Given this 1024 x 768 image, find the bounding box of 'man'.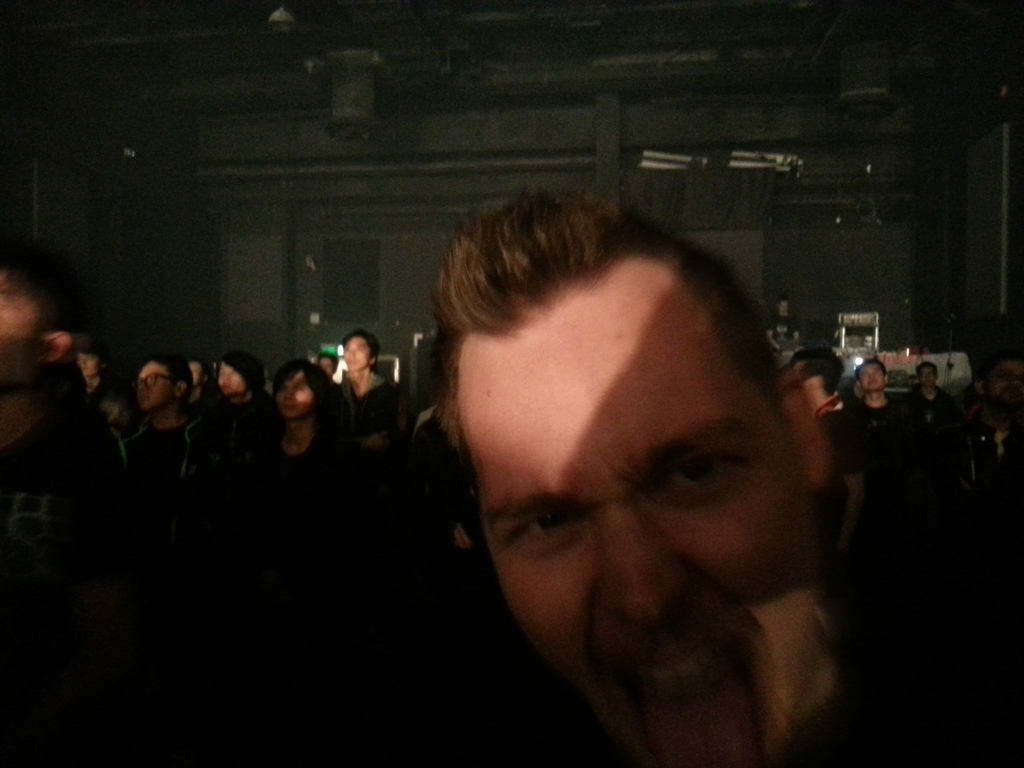
l=112, t=353, r=204, b=484.
